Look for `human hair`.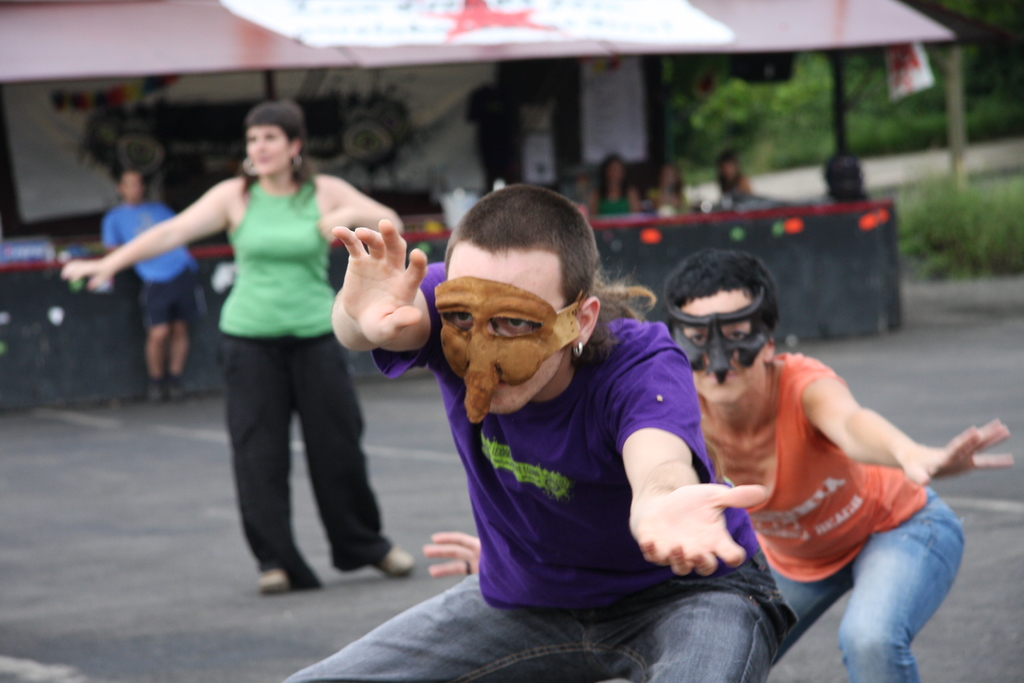
Found: rect(652, 160, 686, 202).
